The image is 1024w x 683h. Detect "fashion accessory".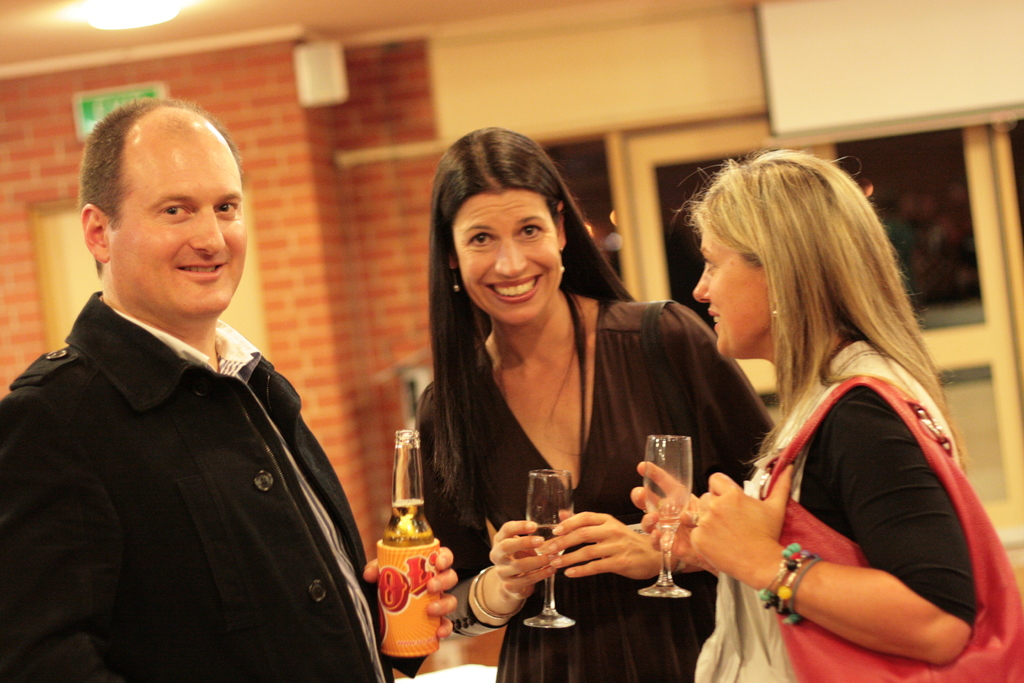
Detection: BBox(557, 264, 572, 272).
